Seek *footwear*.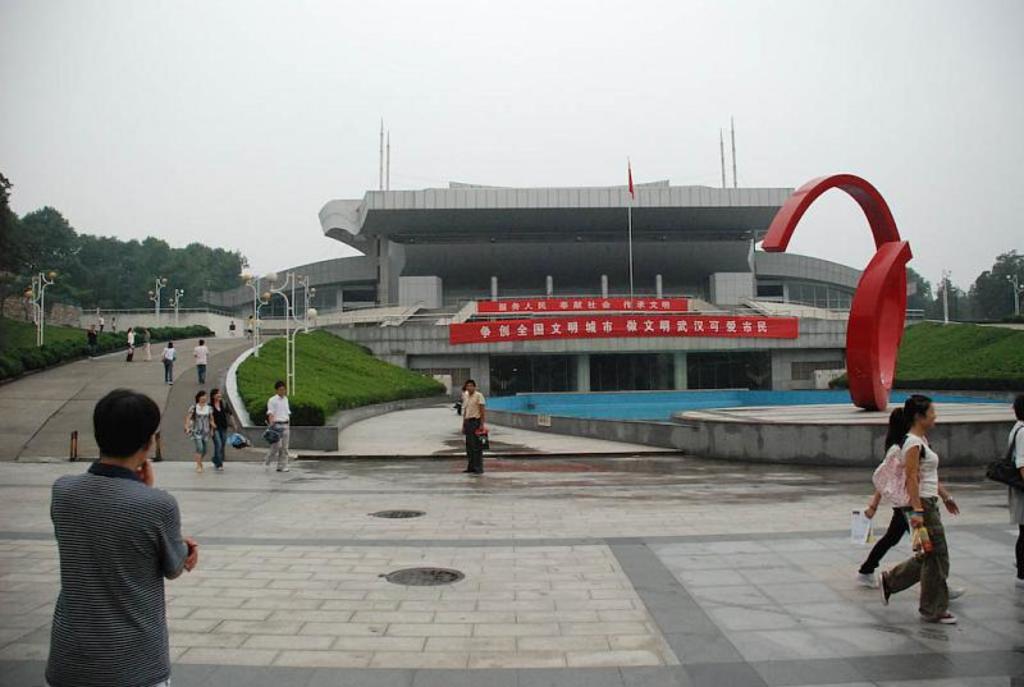
[x1=928, y1=608, x2=961, y2=626].
